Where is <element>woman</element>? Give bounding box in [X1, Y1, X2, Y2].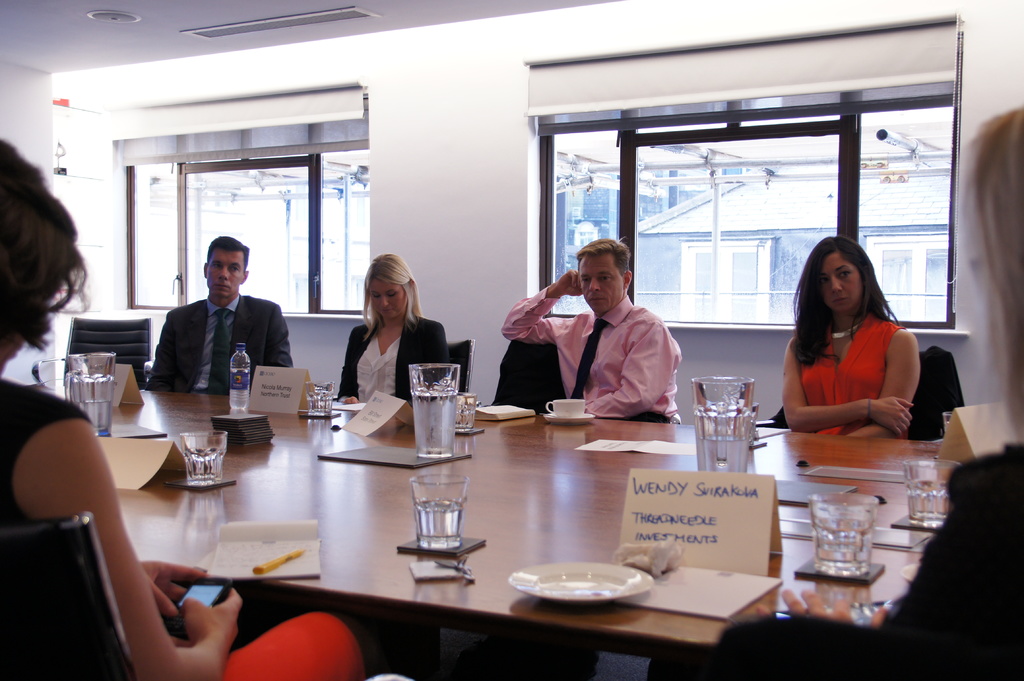
[0, 140, 376, 680].
